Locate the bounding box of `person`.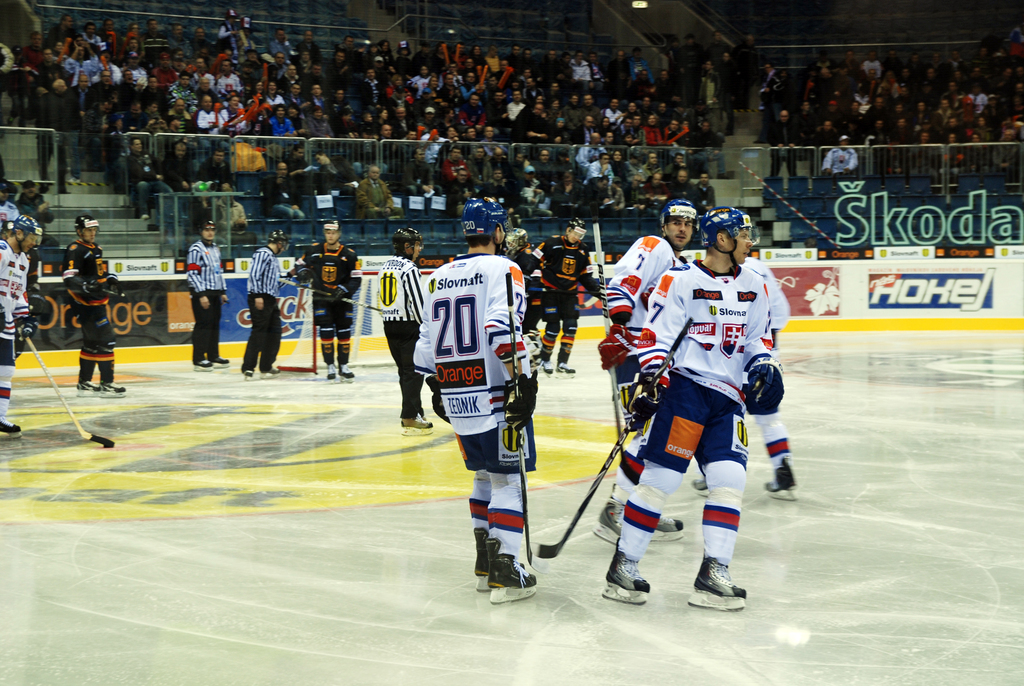
Bounding box: 683/252/796/503.
